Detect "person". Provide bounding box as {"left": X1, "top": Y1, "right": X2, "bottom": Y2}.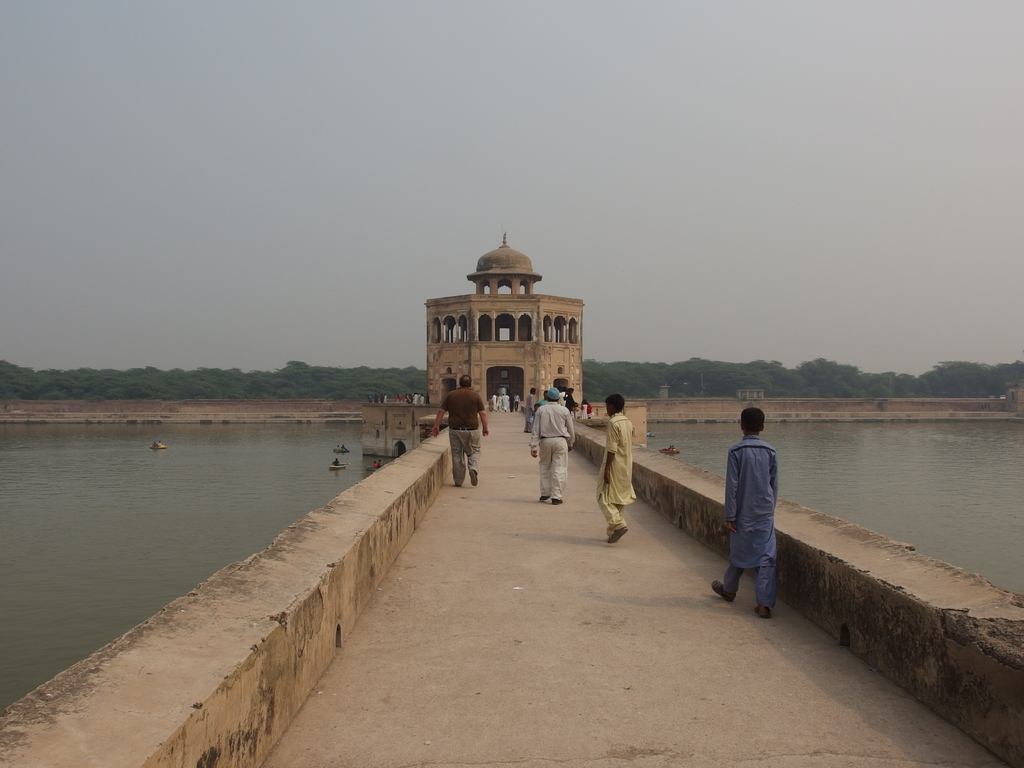
{"left": 428, "top": 372, "right": 489, "bottom": 490}.
